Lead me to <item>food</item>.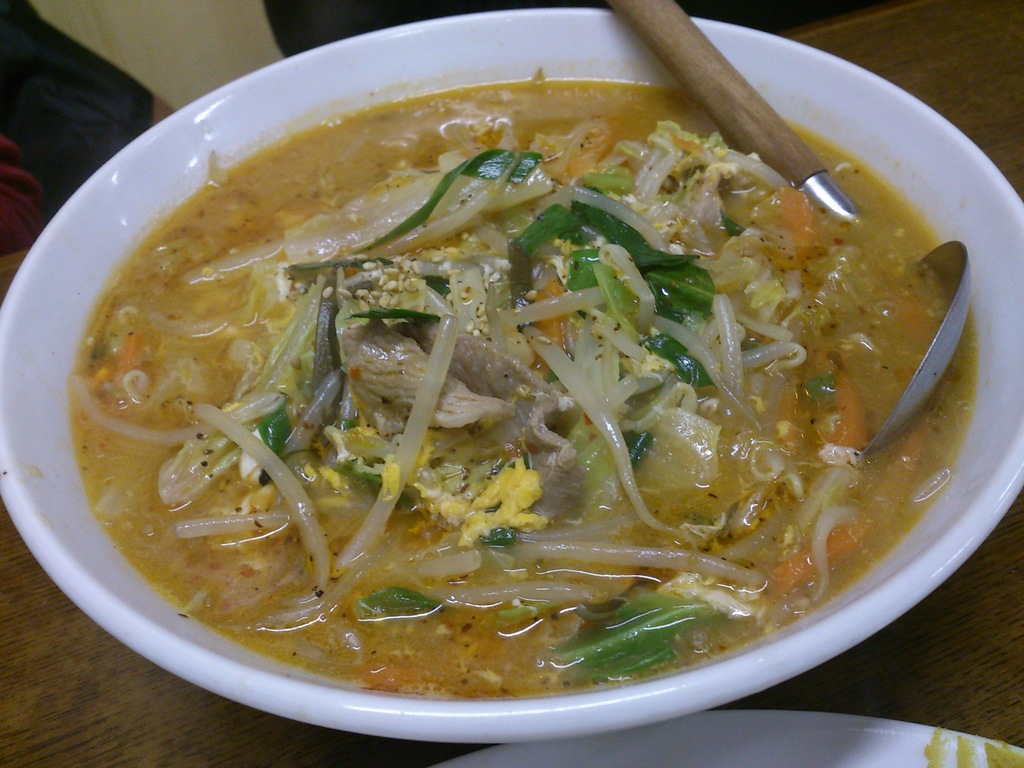
Lead to (x1=923, y1=724, x2=1023, y2=767).
